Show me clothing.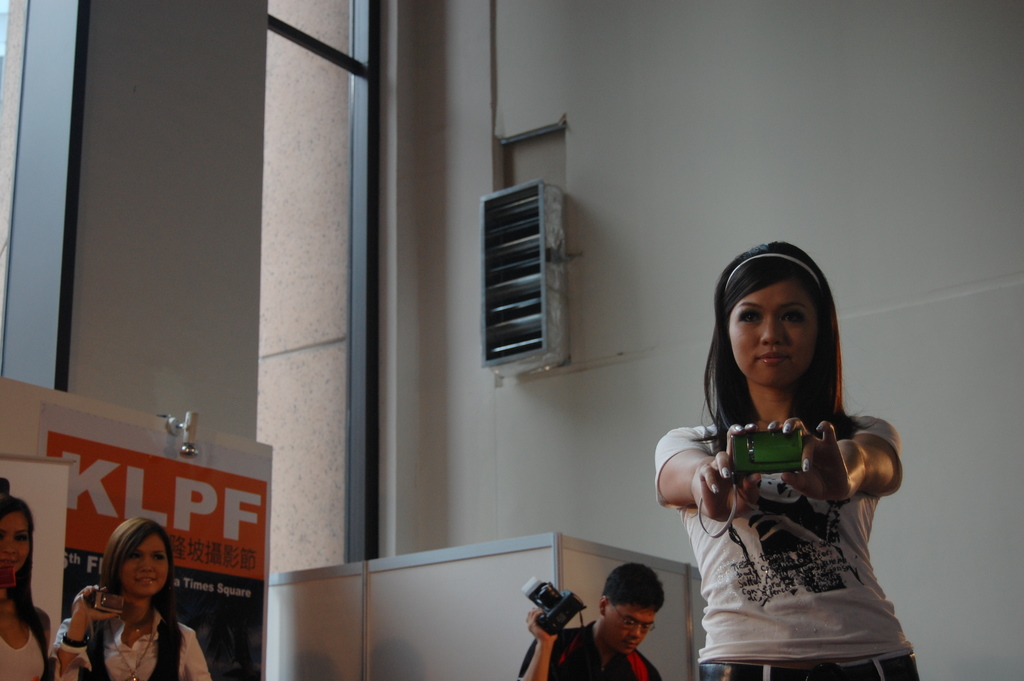
clothing is here: region(0, 607, 47, 680).
